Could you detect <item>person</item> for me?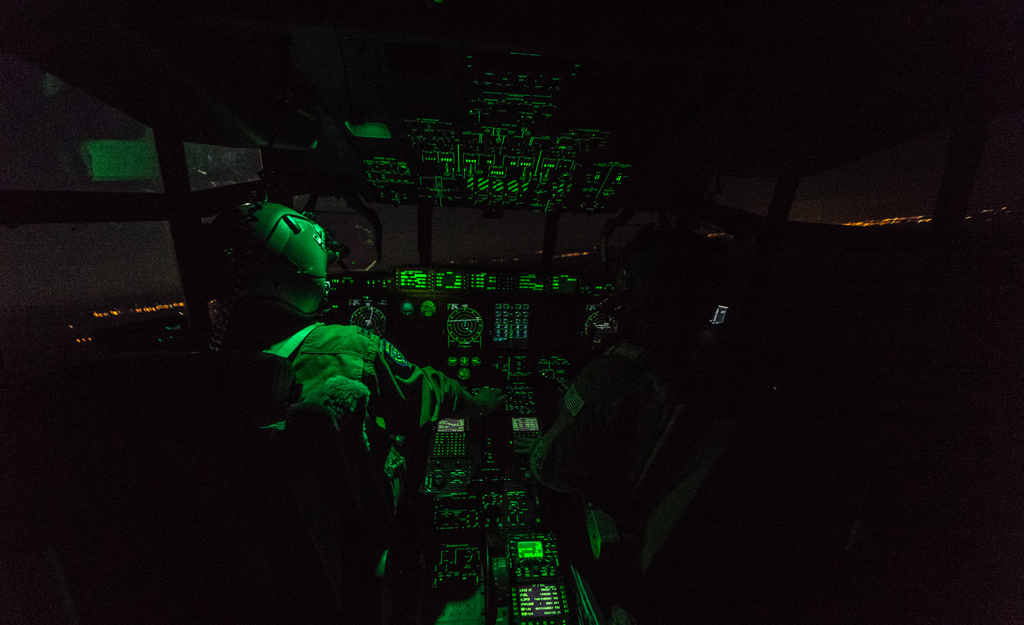
Detection result: 202 184 525 549.
